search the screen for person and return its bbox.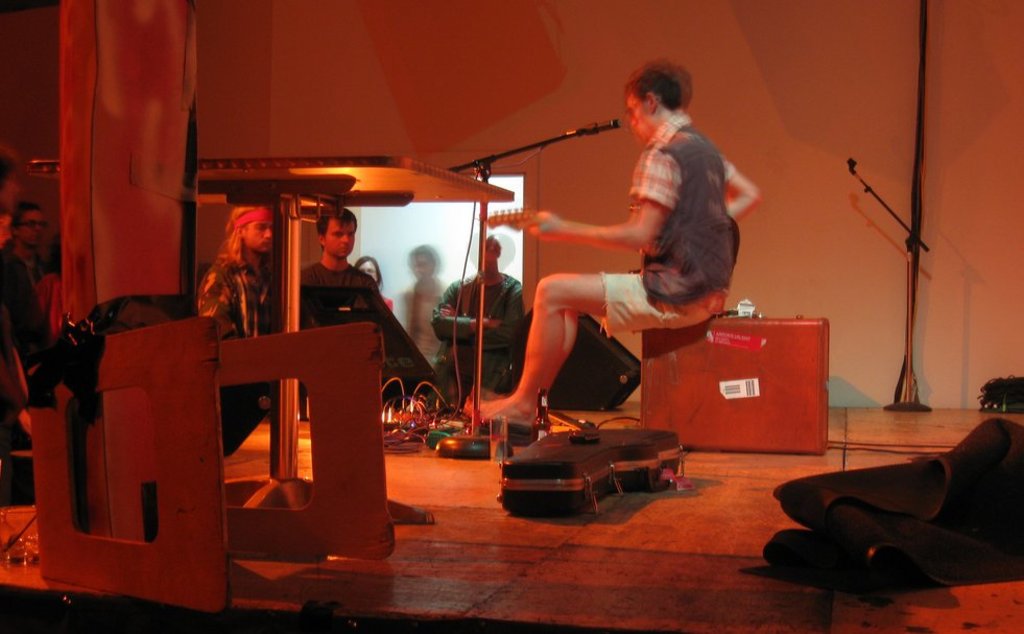
Found: rect(297, 207, 378, 285).
